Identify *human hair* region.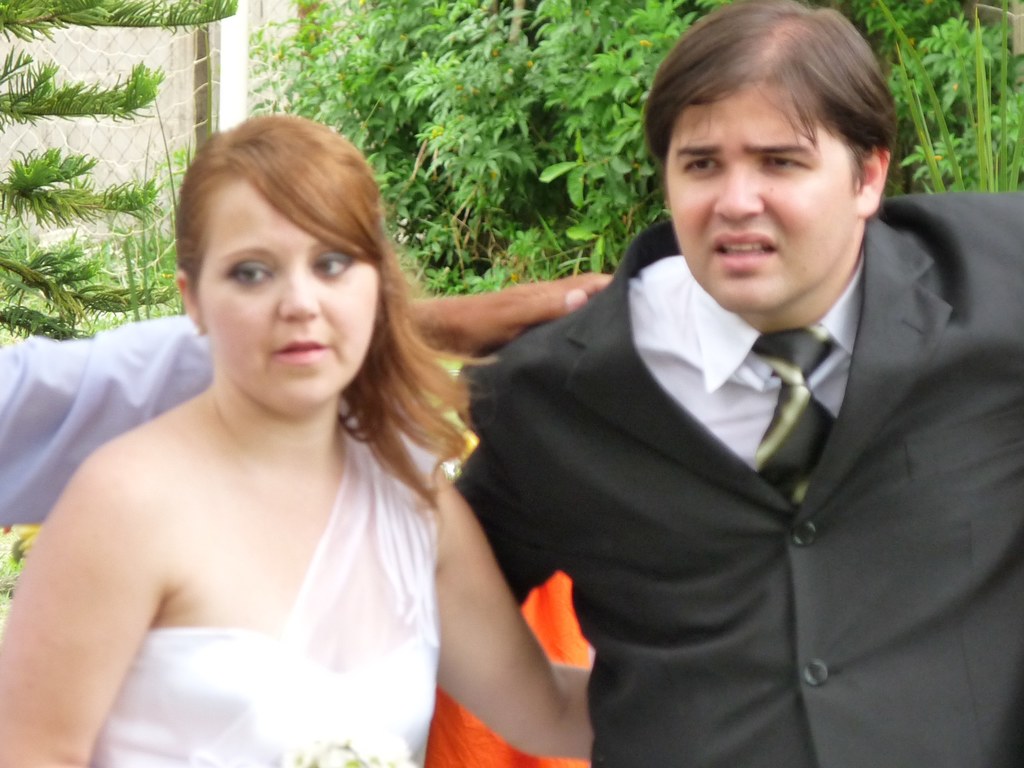
Region: BBox(641, 0, 897, 192).
